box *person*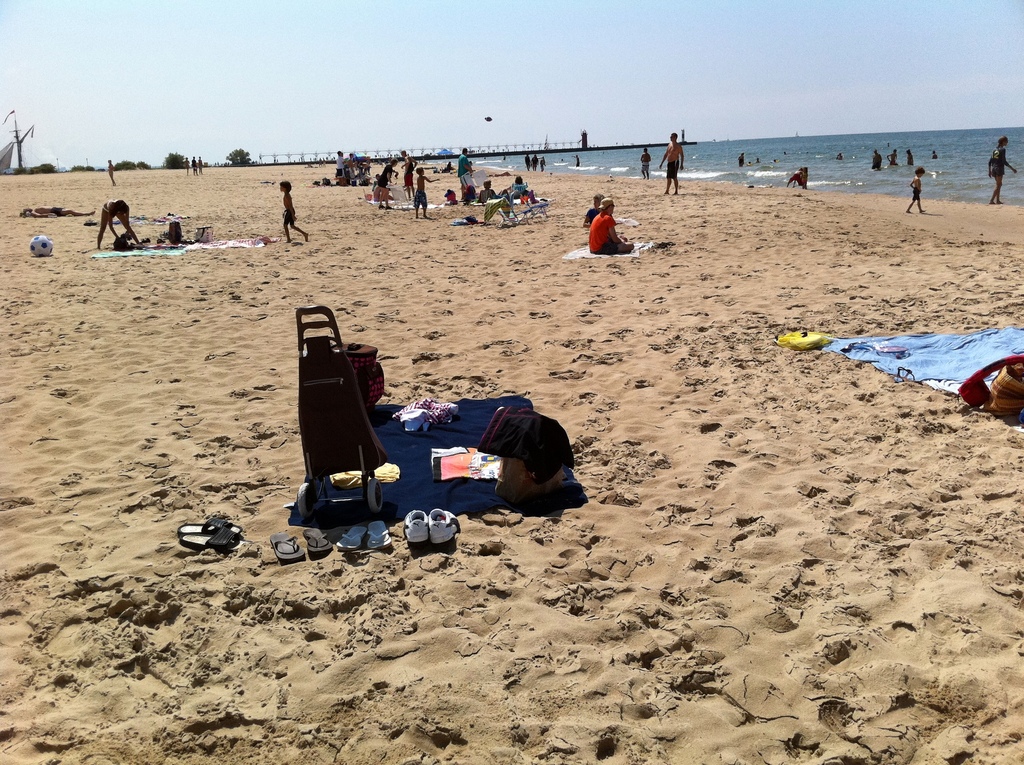
[658, 132, 683, 197]
